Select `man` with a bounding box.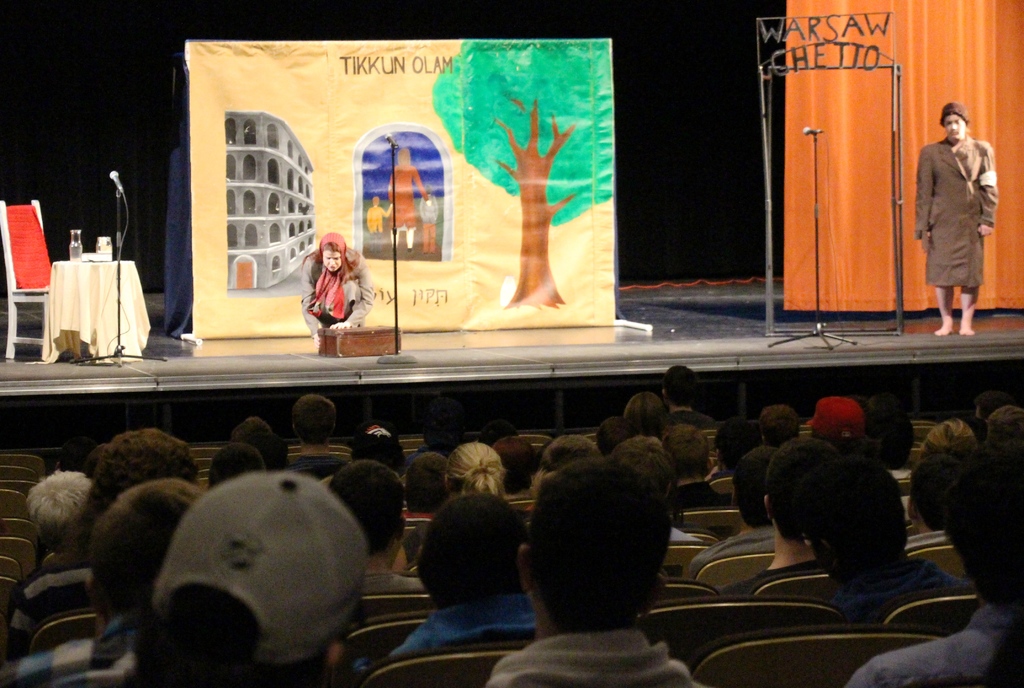
BBox(986, 405, 1023, 444).
